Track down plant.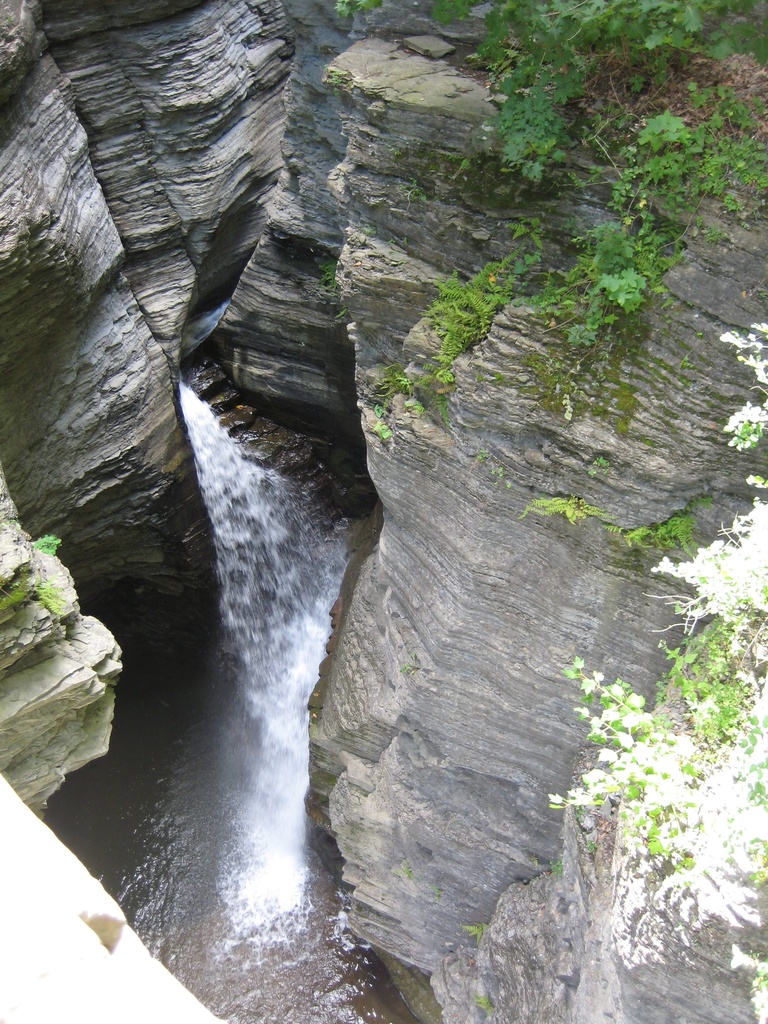
Tracked to detection(464, 924, 479, 940).
